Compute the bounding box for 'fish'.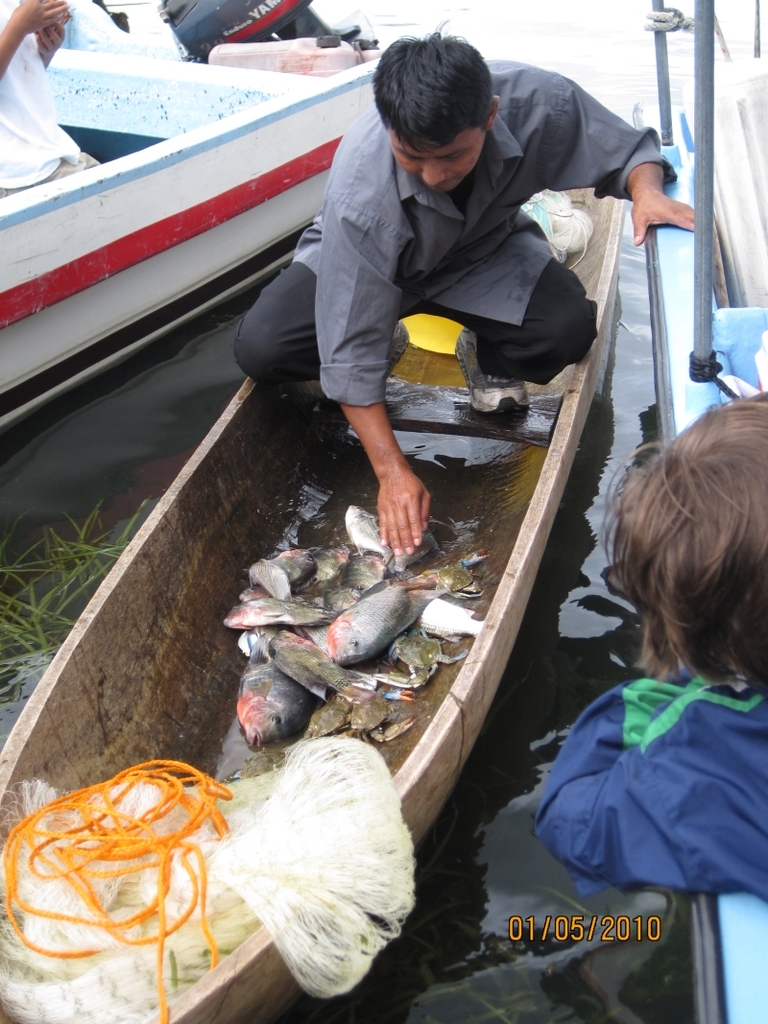
<region>348, 505, 398, 576</region>.
